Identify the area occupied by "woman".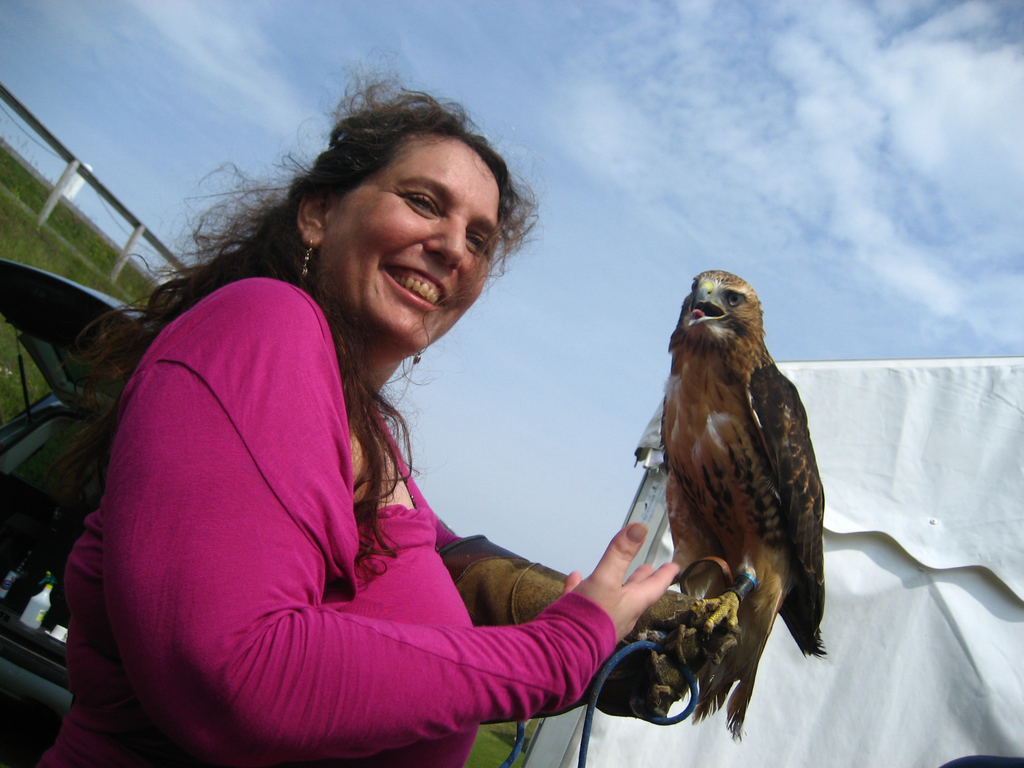
Area: (x1=72, y1=83, x2=656, y2=766).
